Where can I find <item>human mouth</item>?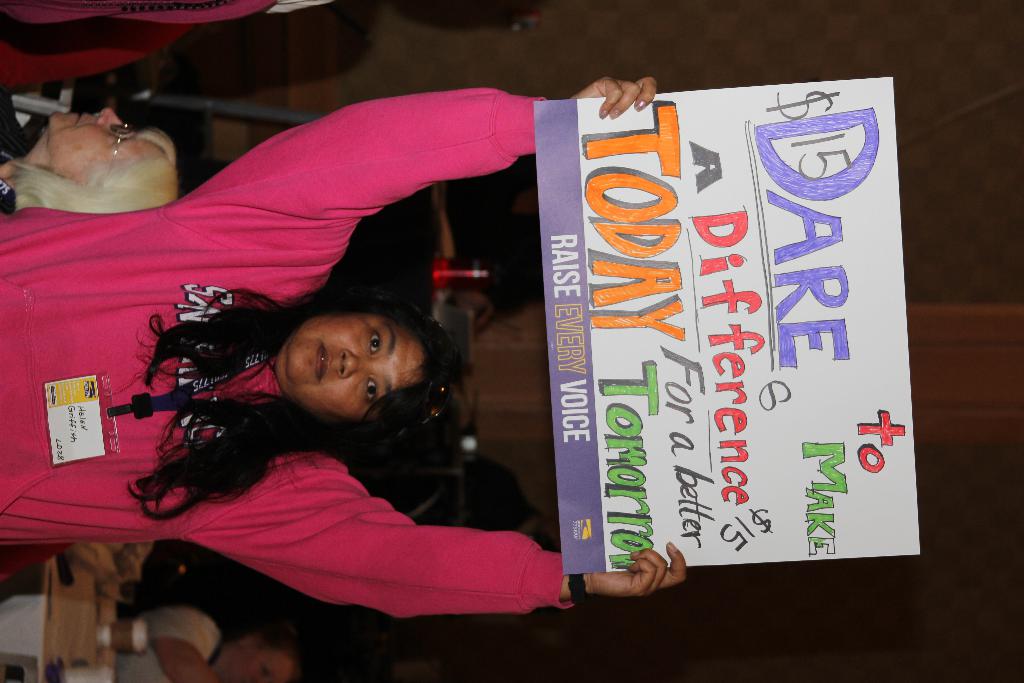
You can find it at {"x1": 316, "y1": 344, "x2": 330, "y2": 379}.
